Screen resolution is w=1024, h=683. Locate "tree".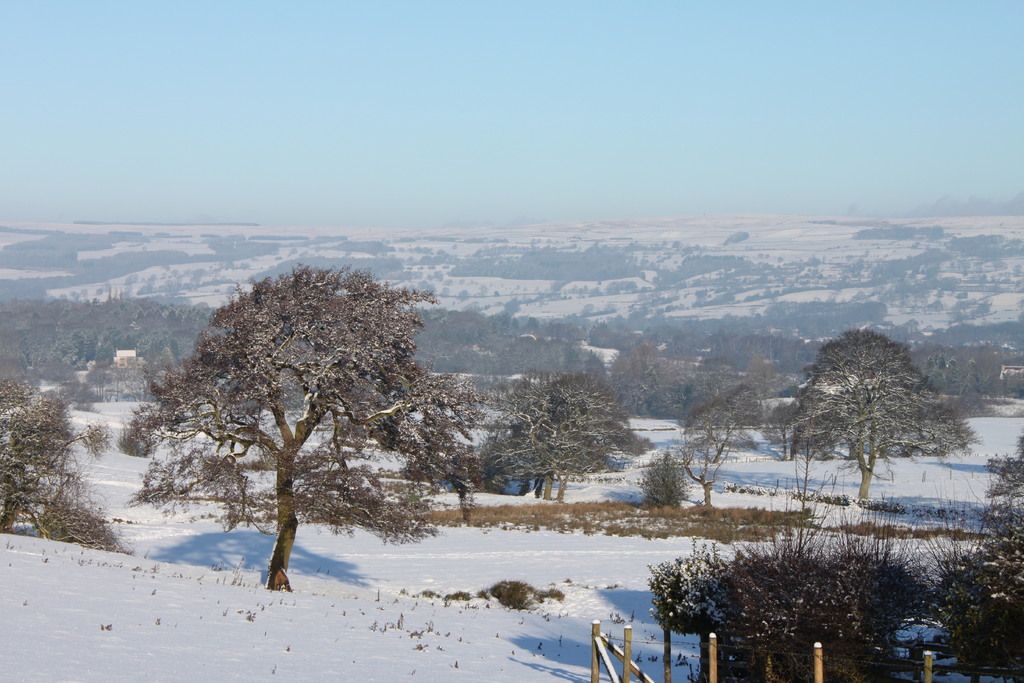
rect(111, 262, 488, 593).
